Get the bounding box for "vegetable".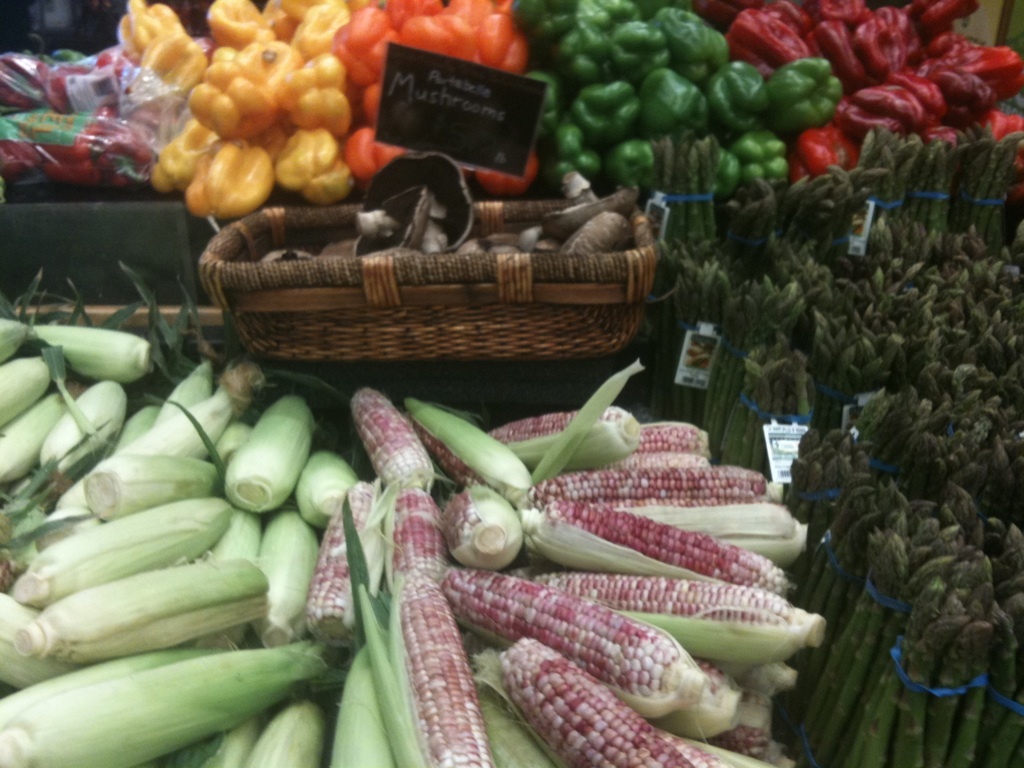
[402,395,524,501].
